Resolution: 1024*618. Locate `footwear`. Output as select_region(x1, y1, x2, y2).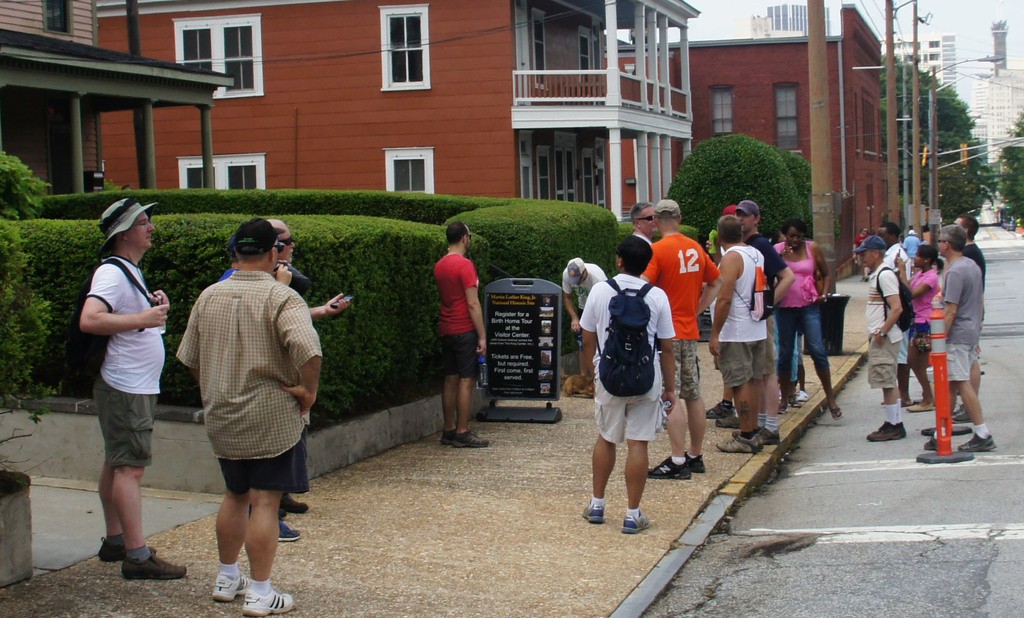
select_region(829, 403, 841, 421).
